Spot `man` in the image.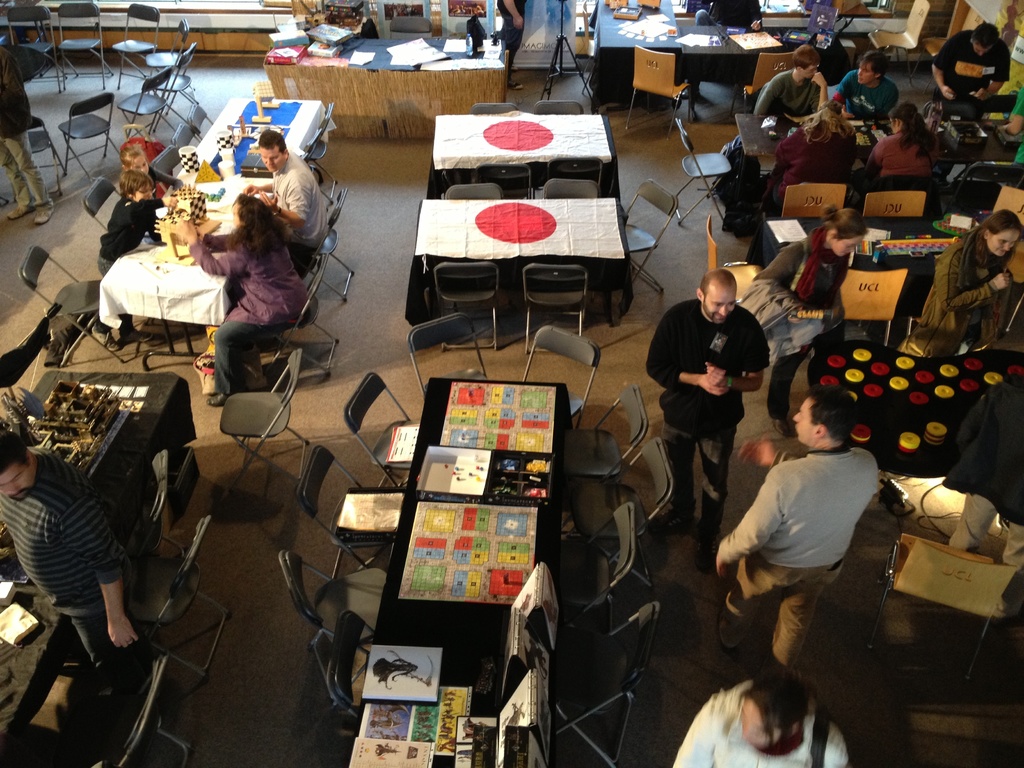
`man` found at {"left": 652, "top": 266, "right": 777, "bottom": 516}.
